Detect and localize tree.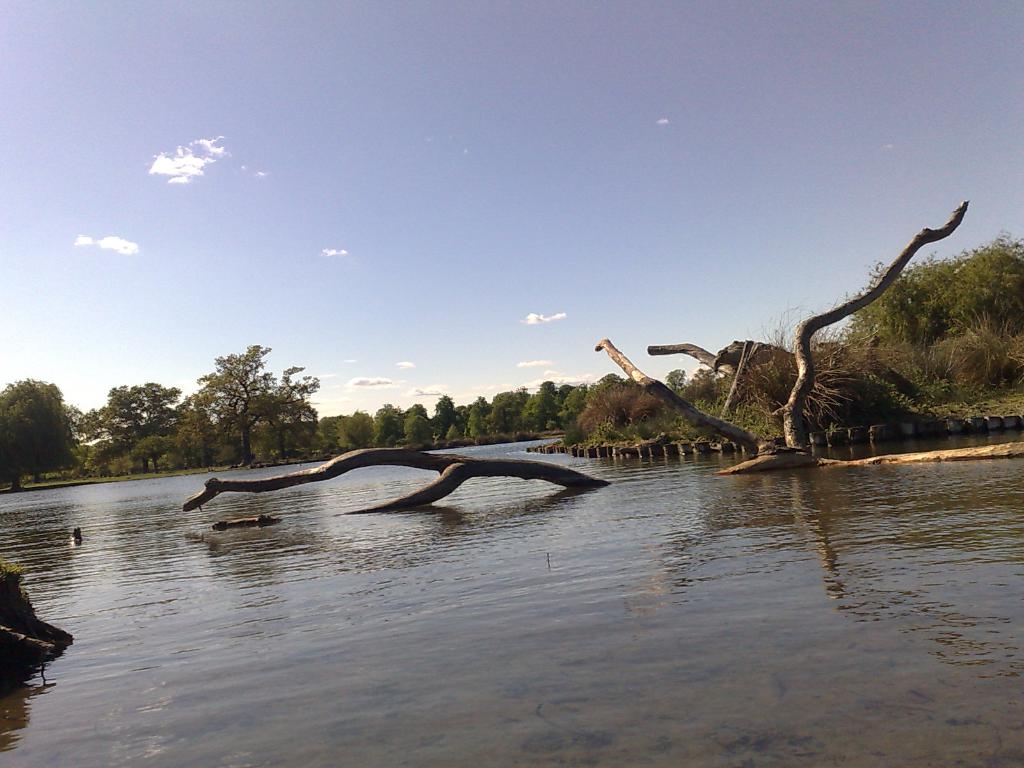
Localized at <box>84,378,194,474</box>.
